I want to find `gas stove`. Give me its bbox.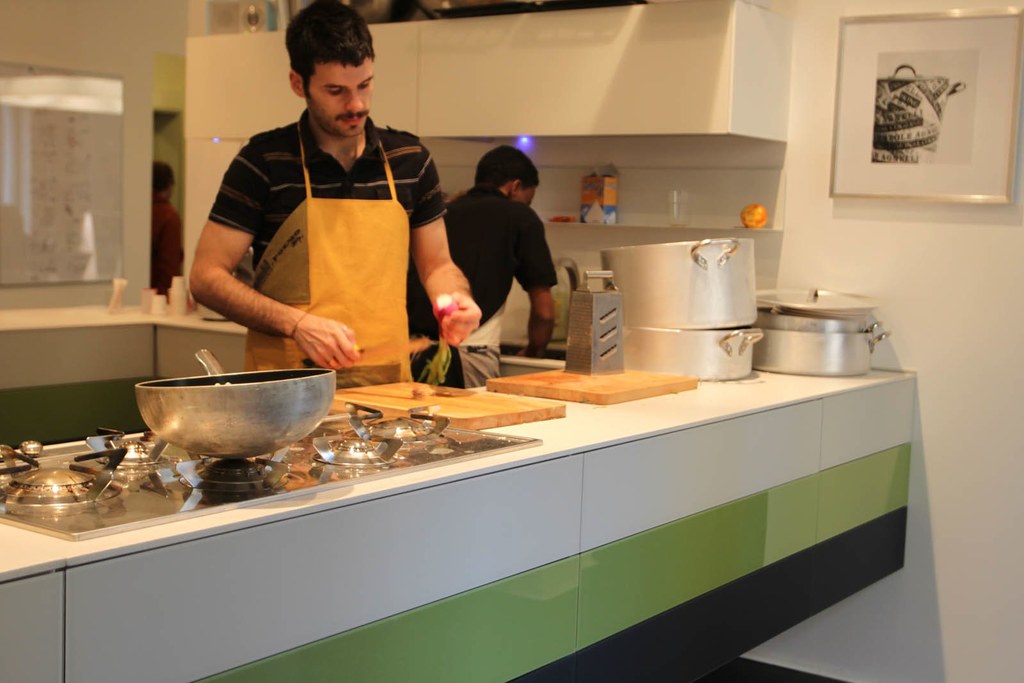
0/395/549/543.
